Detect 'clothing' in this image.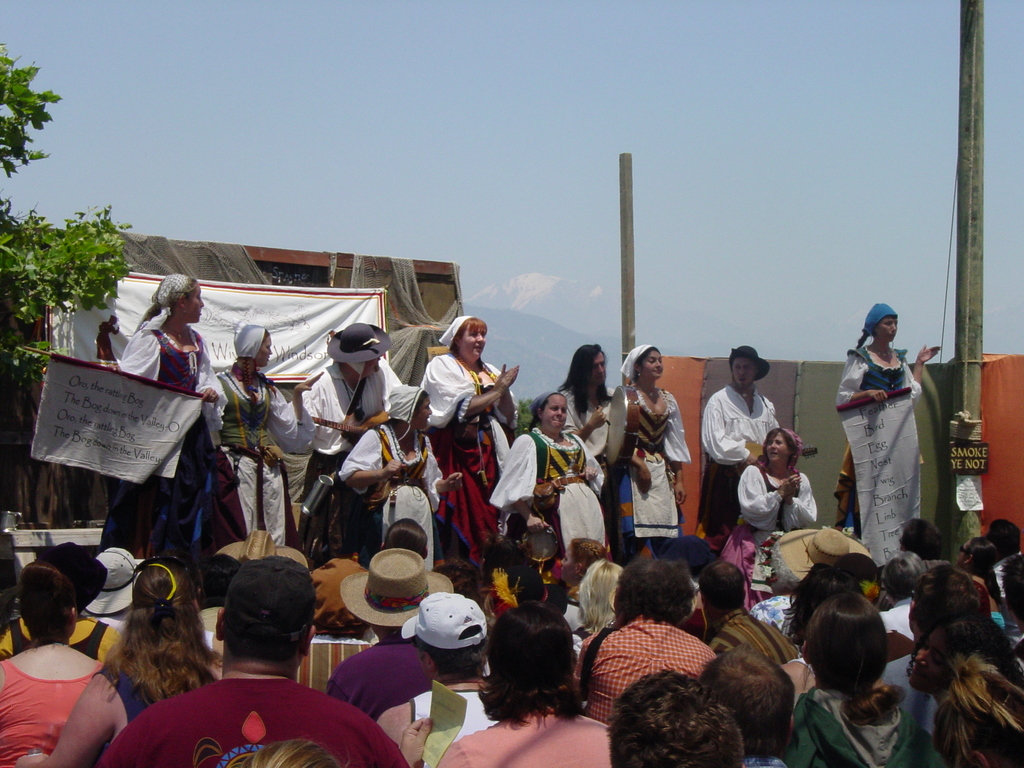
Detection: crop(707, 611, 803, 666).
